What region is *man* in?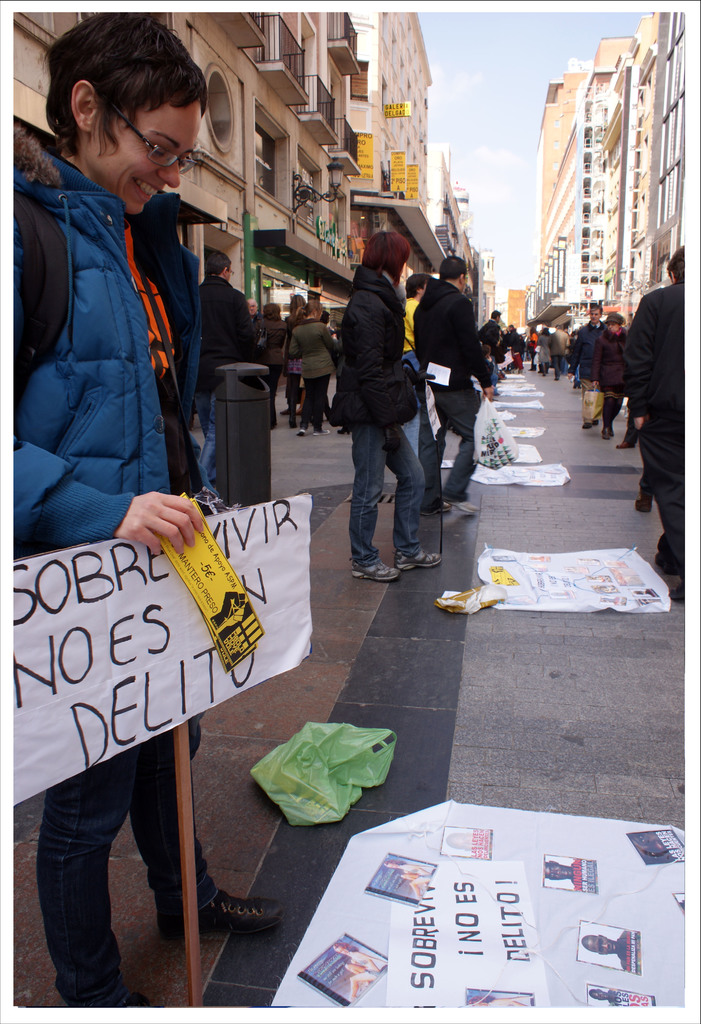
rect(243, 295, 265, 351).
